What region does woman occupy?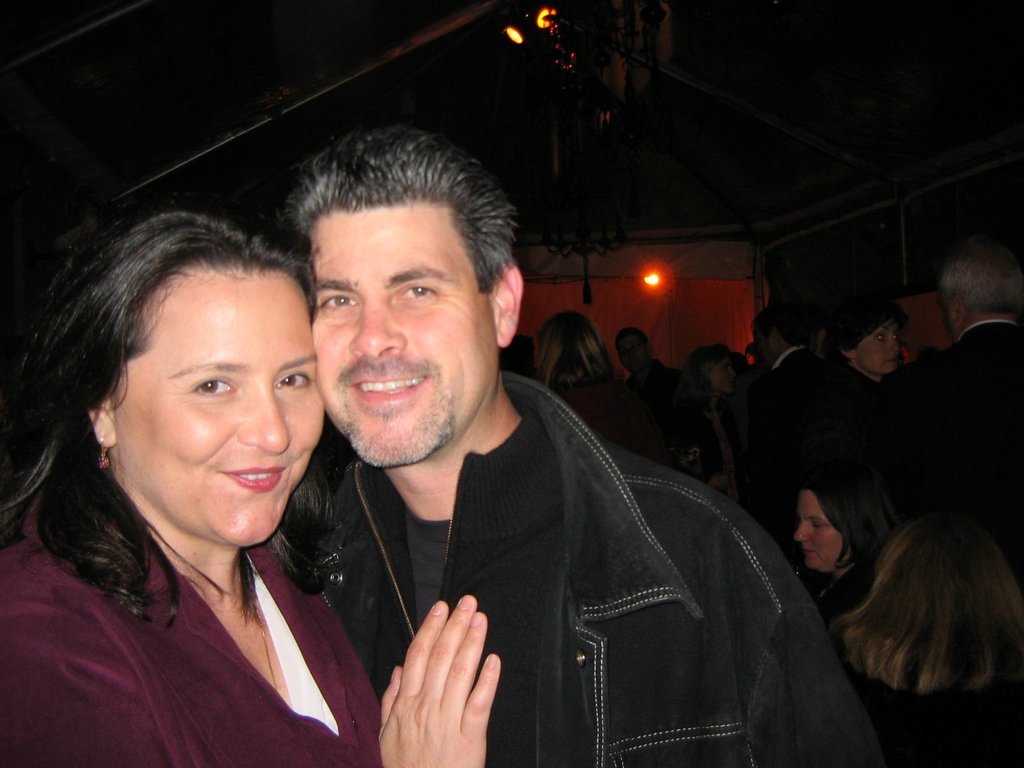
box=[829, 506, 1023, 767].
